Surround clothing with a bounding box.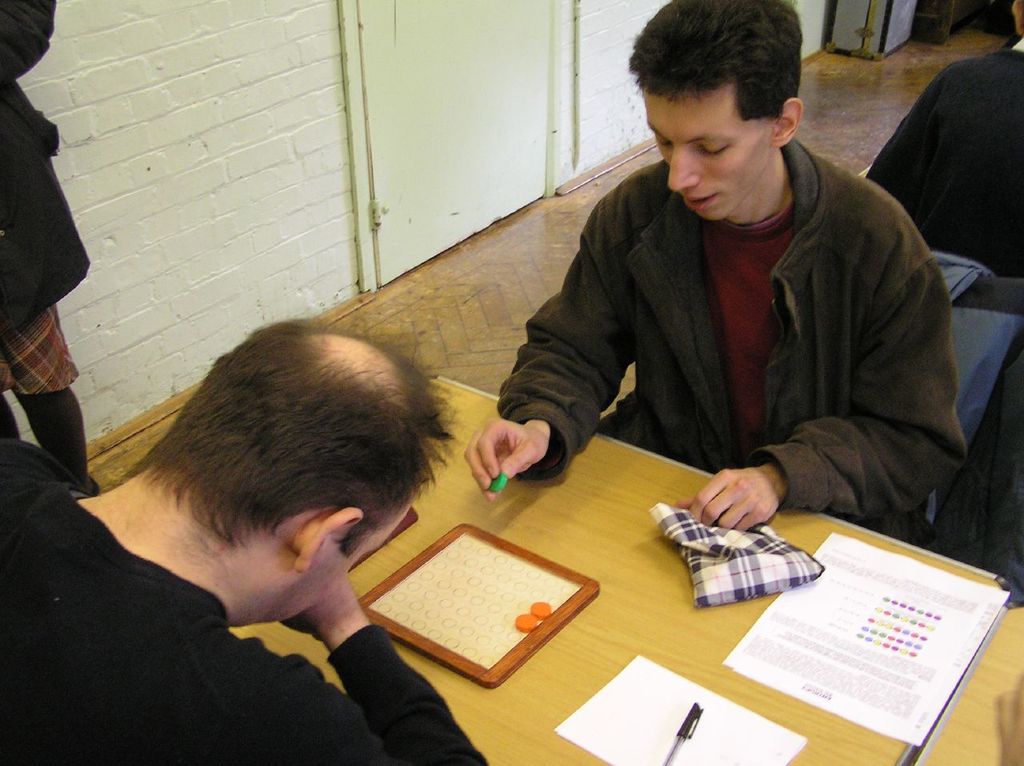
x1=482, y1=99, x2=974, y2=554.
